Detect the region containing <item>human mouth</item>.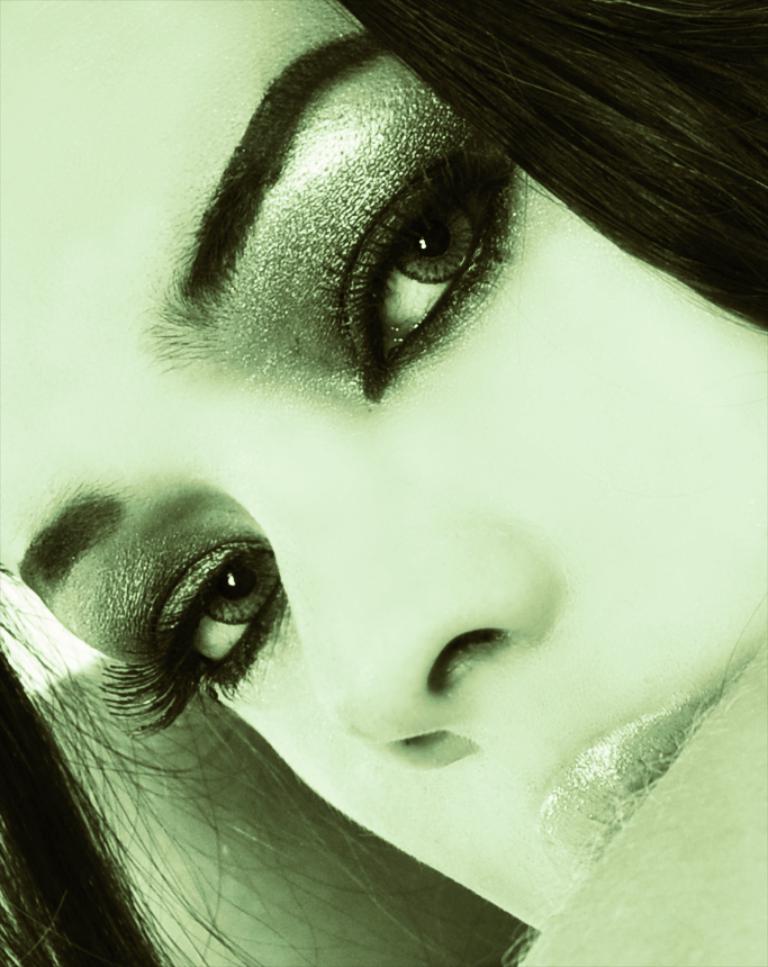
select_region(540, 669, 738, 884).
